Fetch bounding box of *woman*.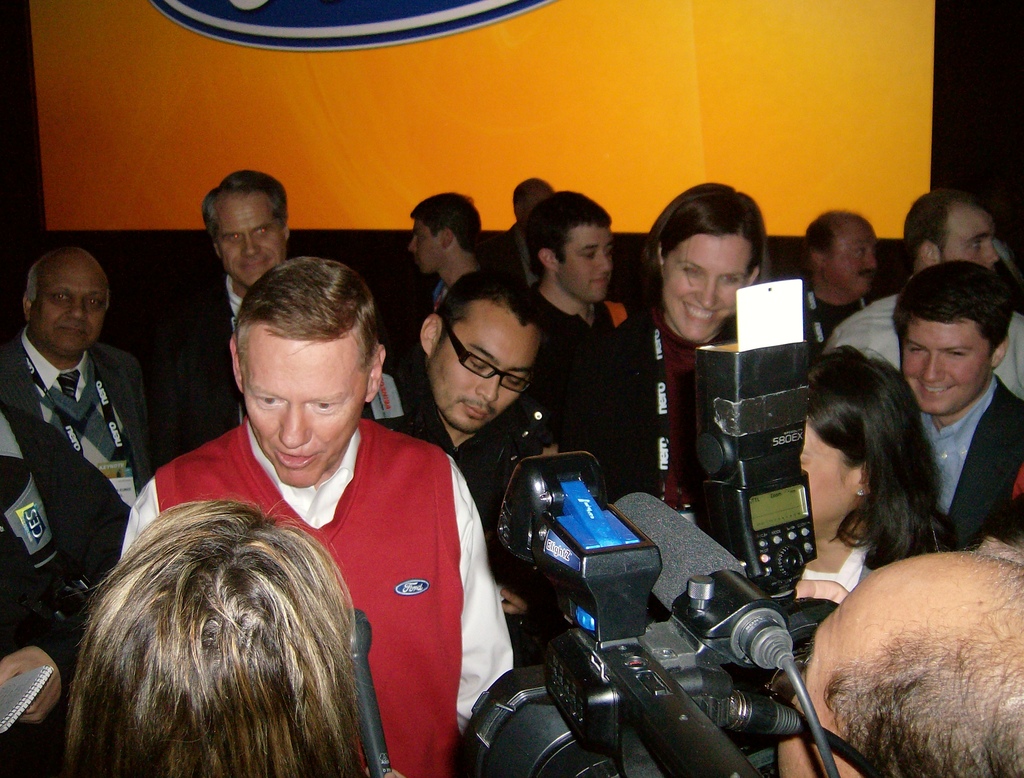
Bbox: pyautogui.locateOnScreen(781, 333, 975, 685).
